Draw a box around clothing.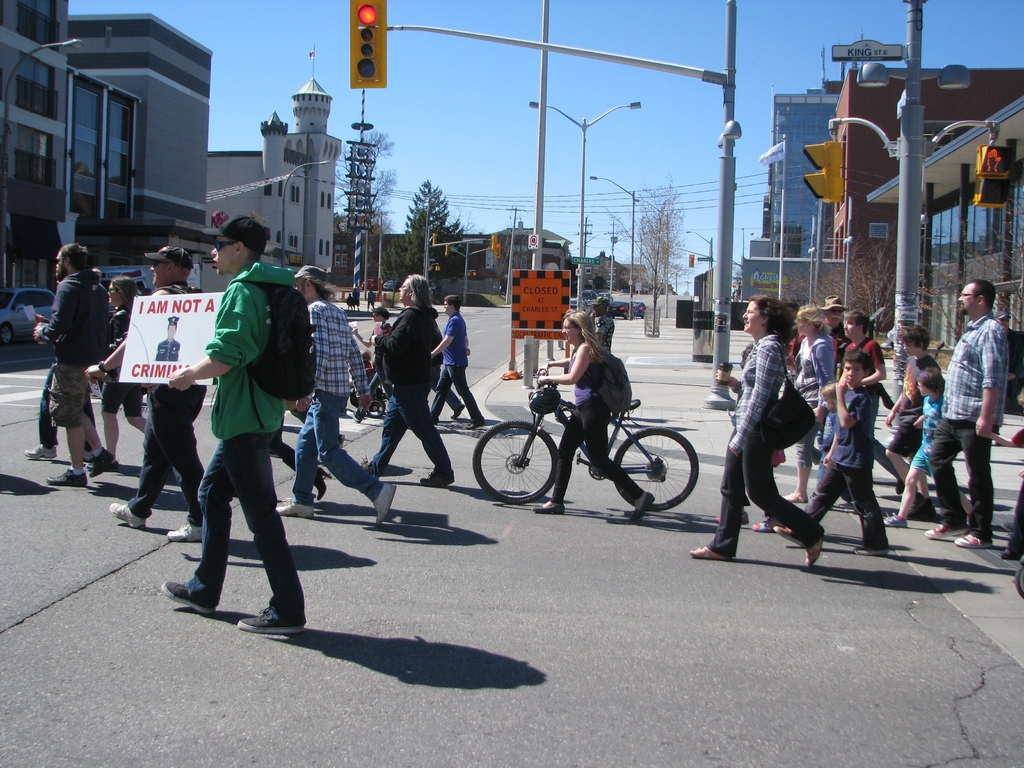
(left=765, top=446, right=788, bottom=467).
